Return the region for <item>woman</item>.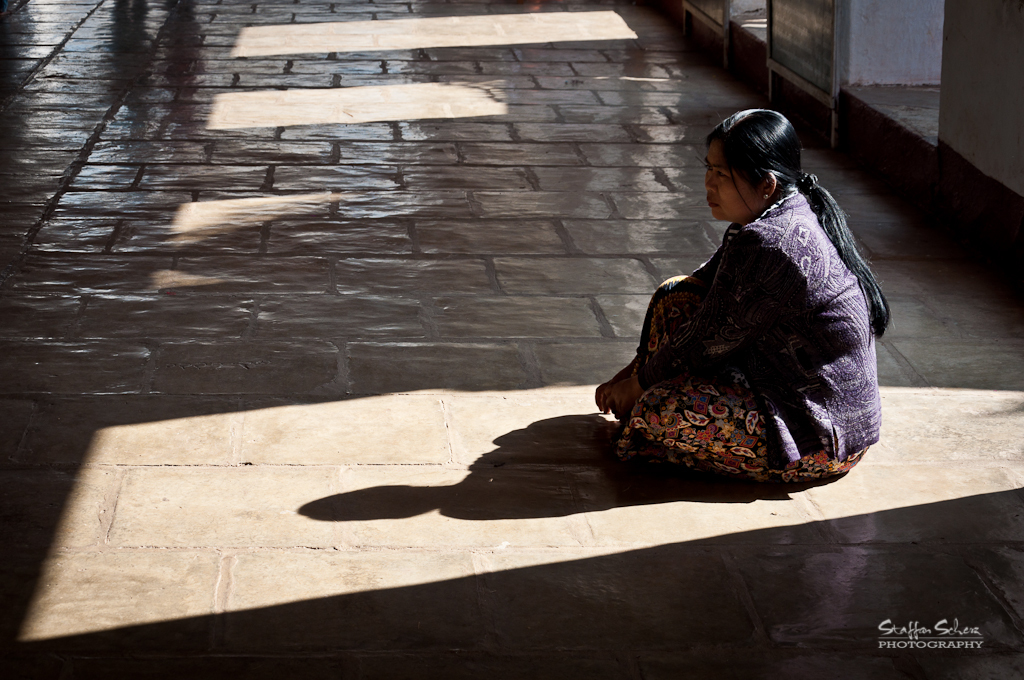
BBox(598, 104, 888, 474).
